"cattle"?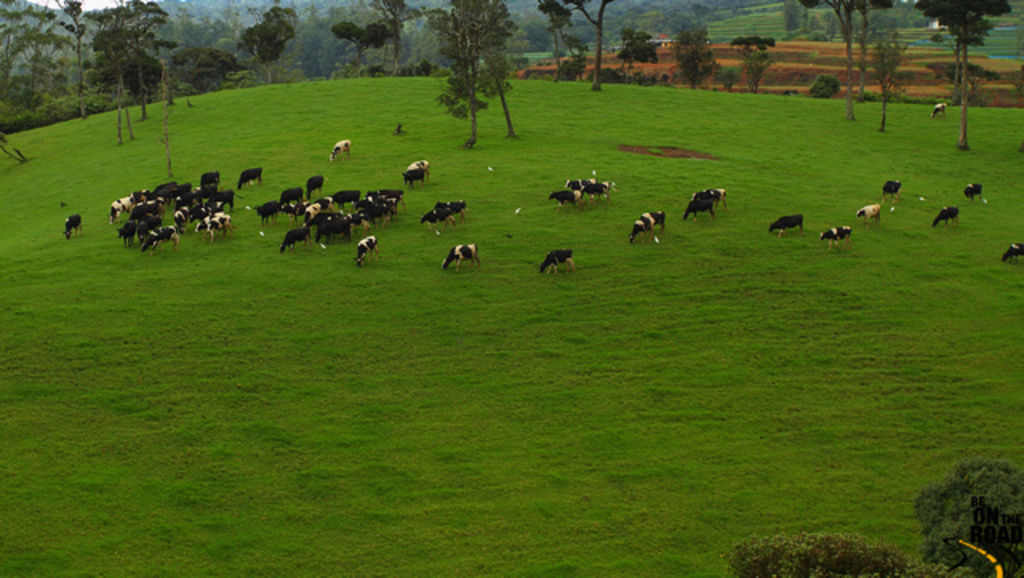
[x1=533, y1=229, x2=587, y2=279]
